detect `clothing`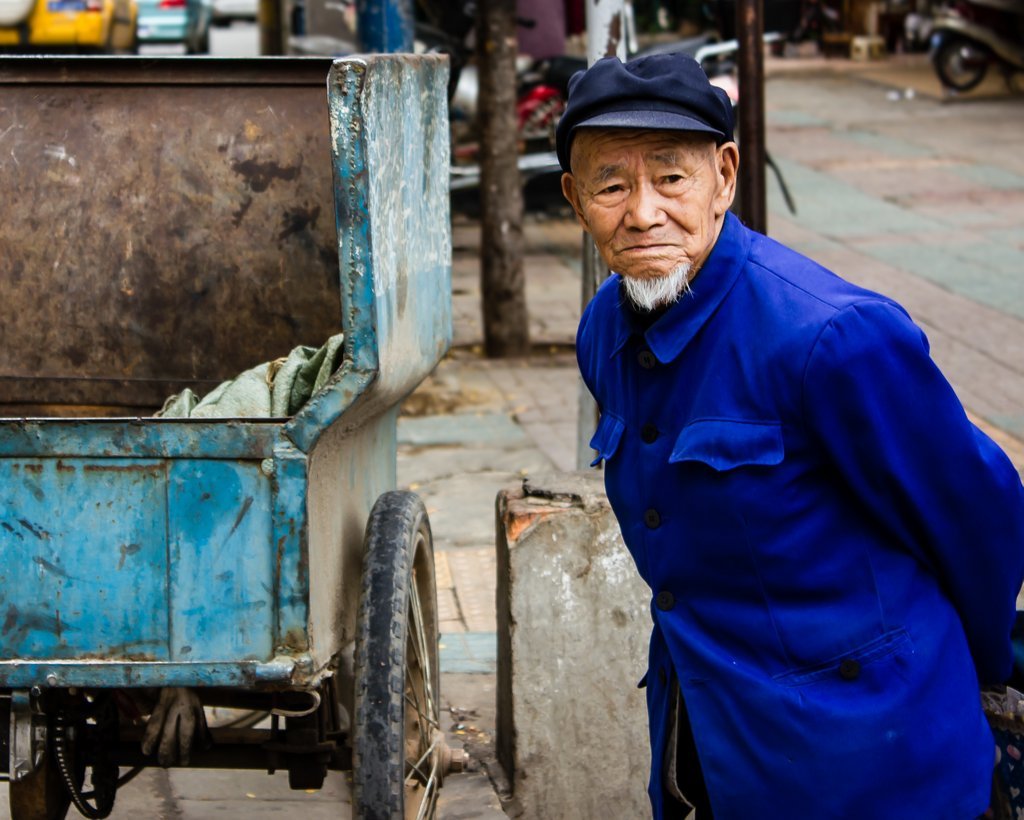
x1=575 y1=196 x2=1023 y2=819
